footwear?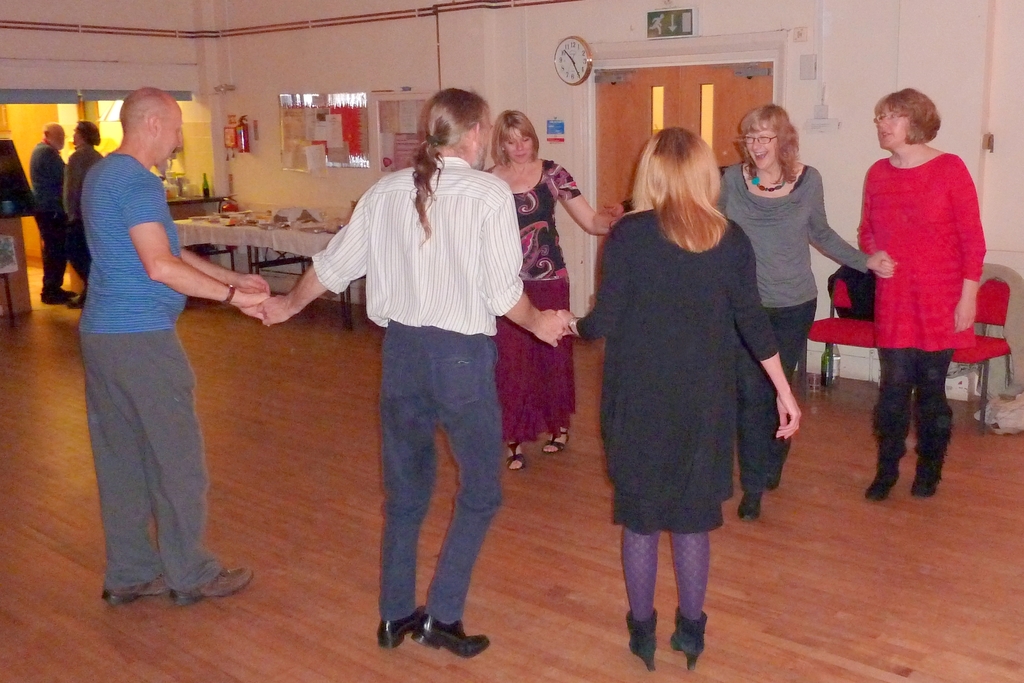
select_region(172, 566, 255, 609)
